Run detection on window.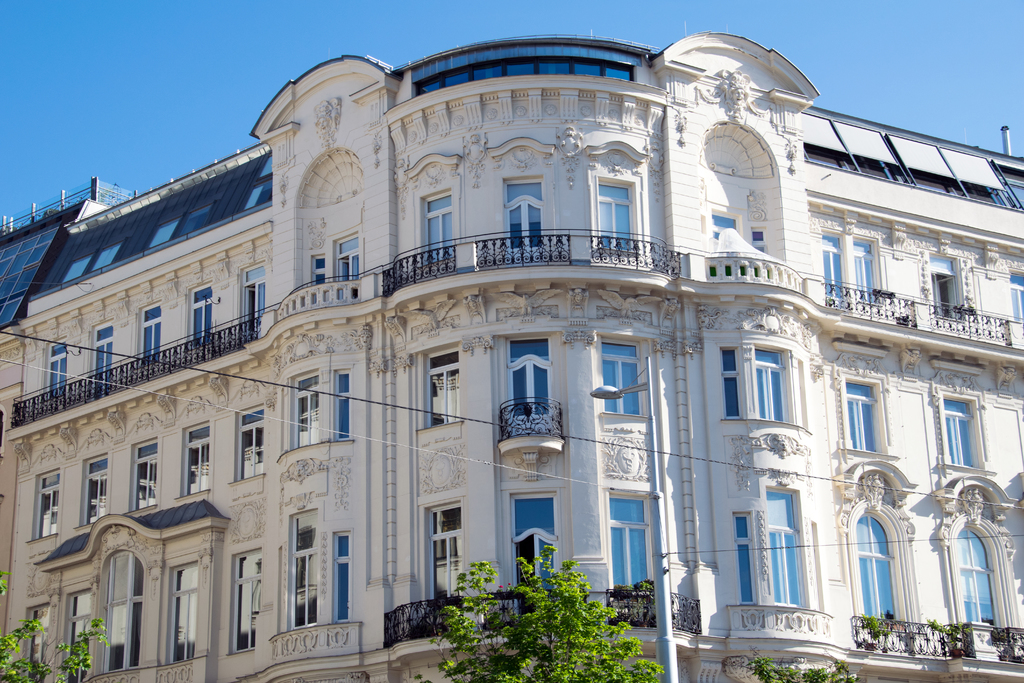
Result: <bbox>334, 365, 351, 444</bbox>.
